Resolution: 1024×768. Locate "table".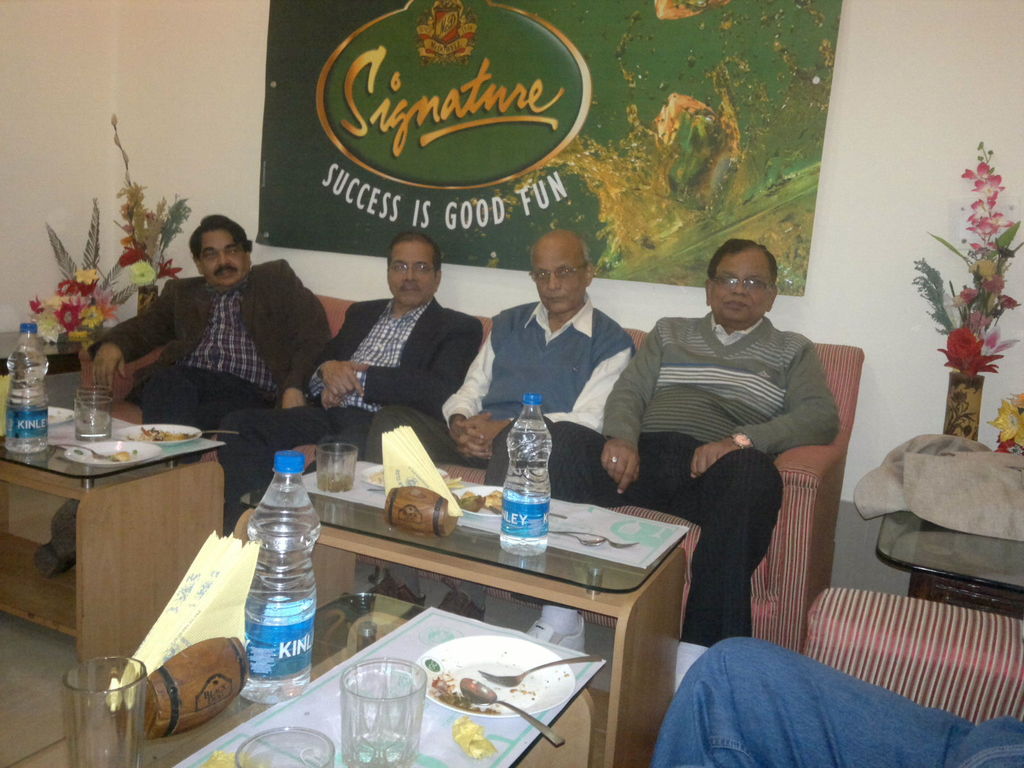
box(311, 463, 712, 766).
